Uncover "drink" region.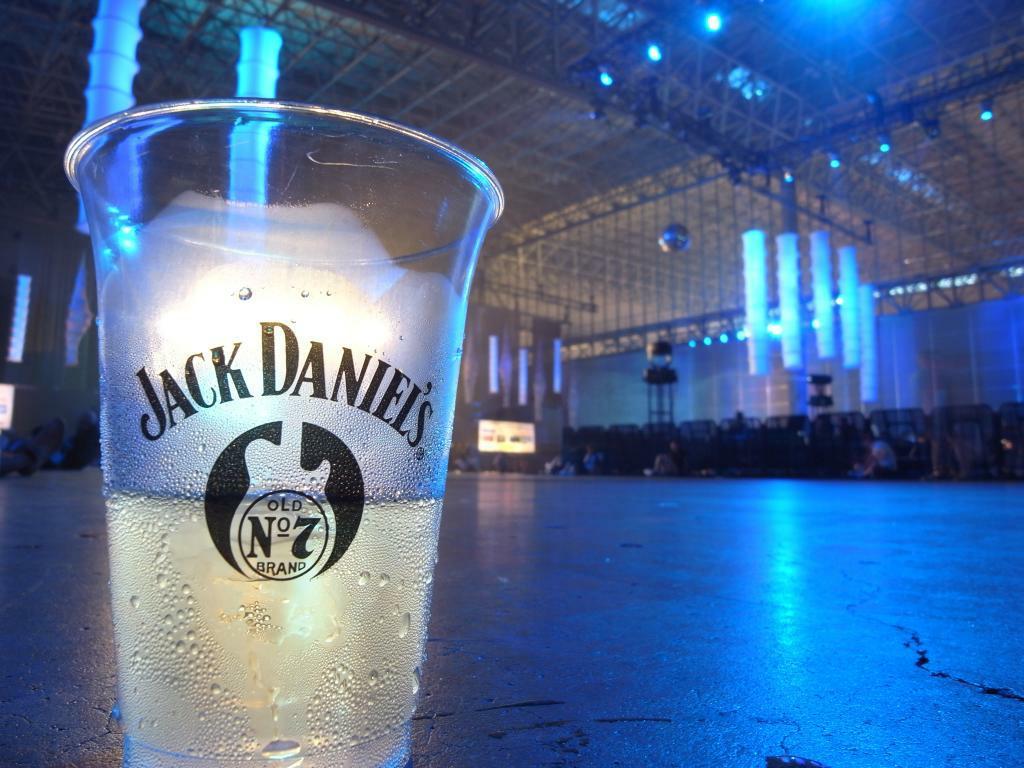
Uncovered: box(80, 94, 493, 736).
